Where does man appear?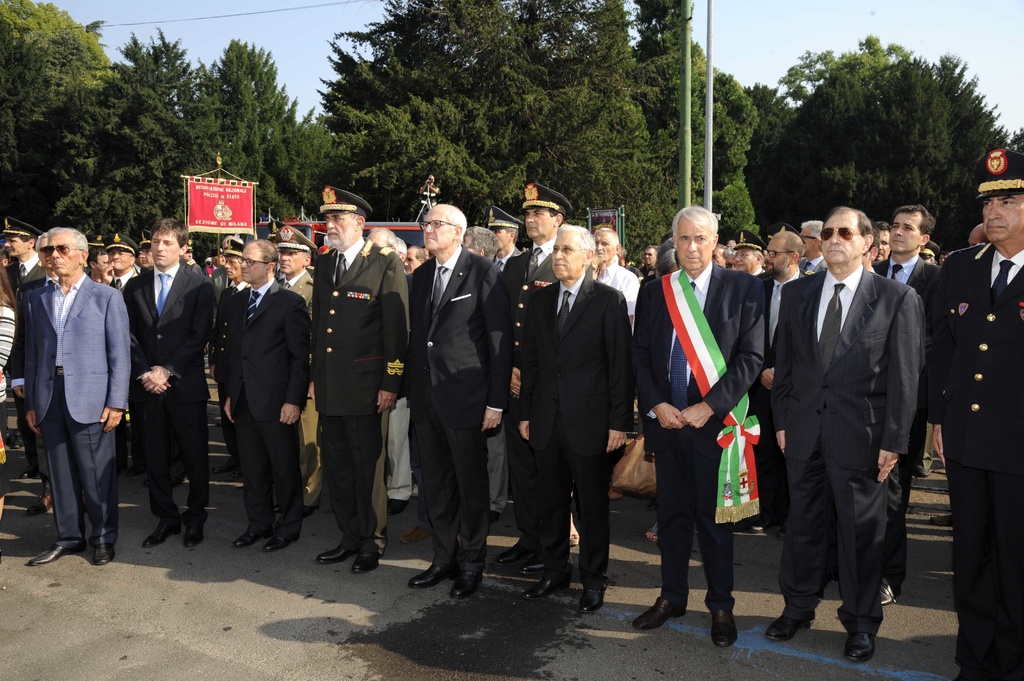
Appears at x1=401 y1=244 x2=426 y2=278.
